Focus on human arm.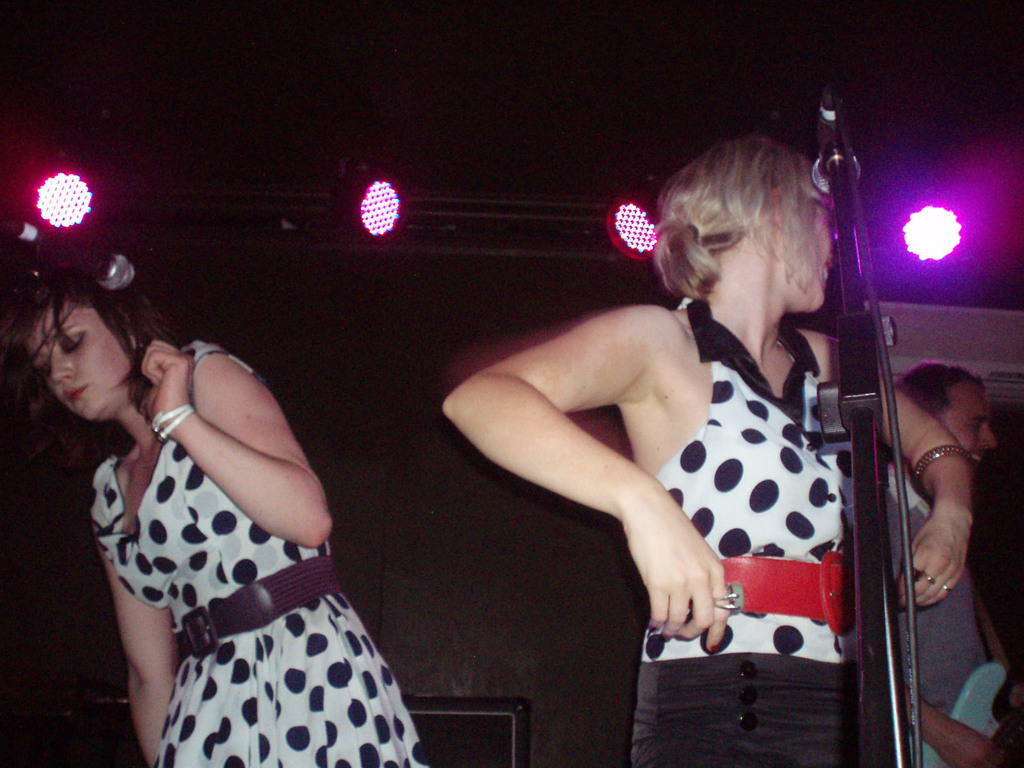
Focused at region(91, 458, 184, 767).
